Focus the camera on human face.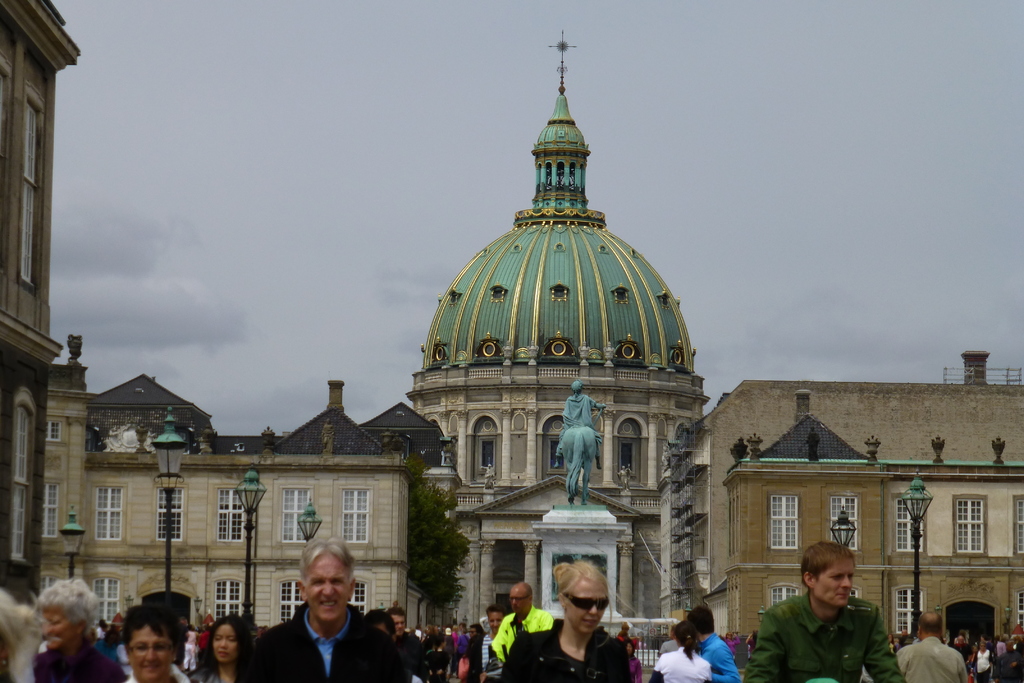
Focus region: [307,555,348,621].
